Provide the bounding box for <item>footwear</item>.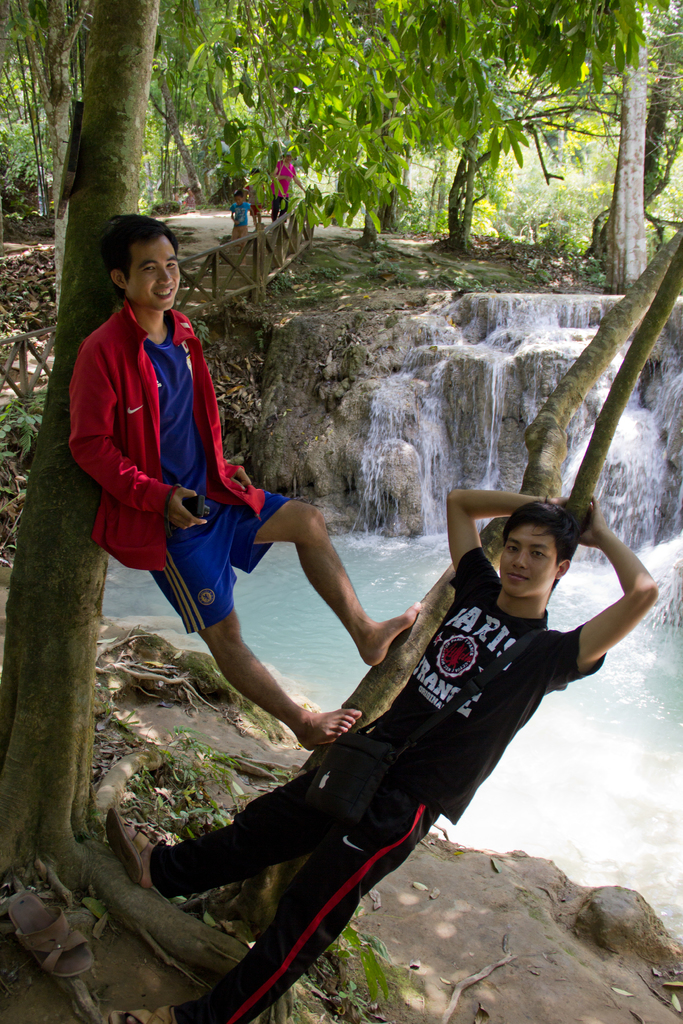
113:811:170:881.
